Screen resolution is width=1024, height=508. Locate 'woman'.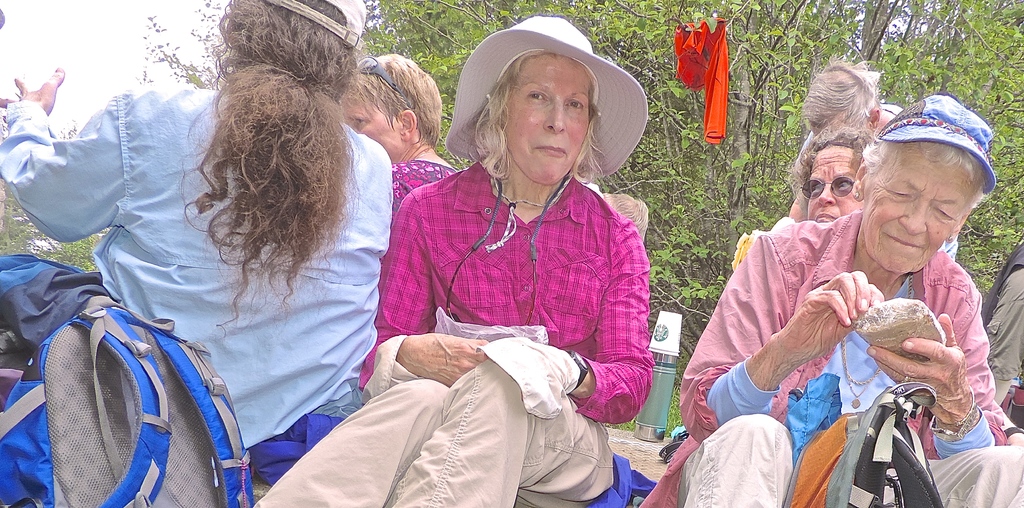
Rect(345, 53, 461, 216).
